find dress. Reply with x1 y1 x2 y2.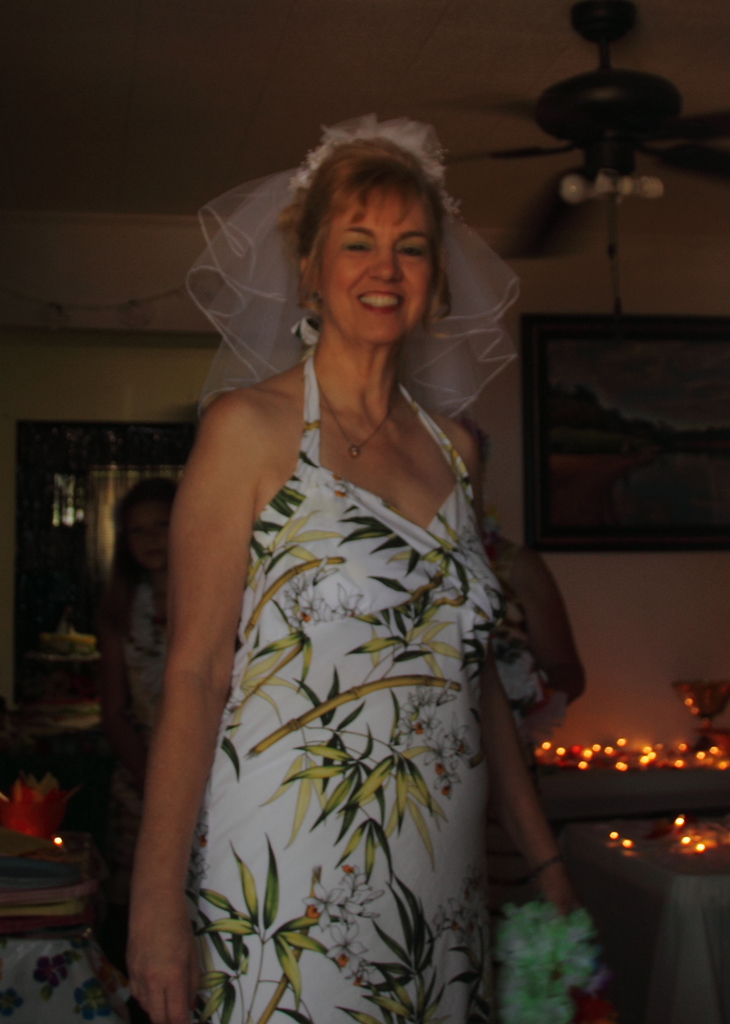
146 289 520 1011.
